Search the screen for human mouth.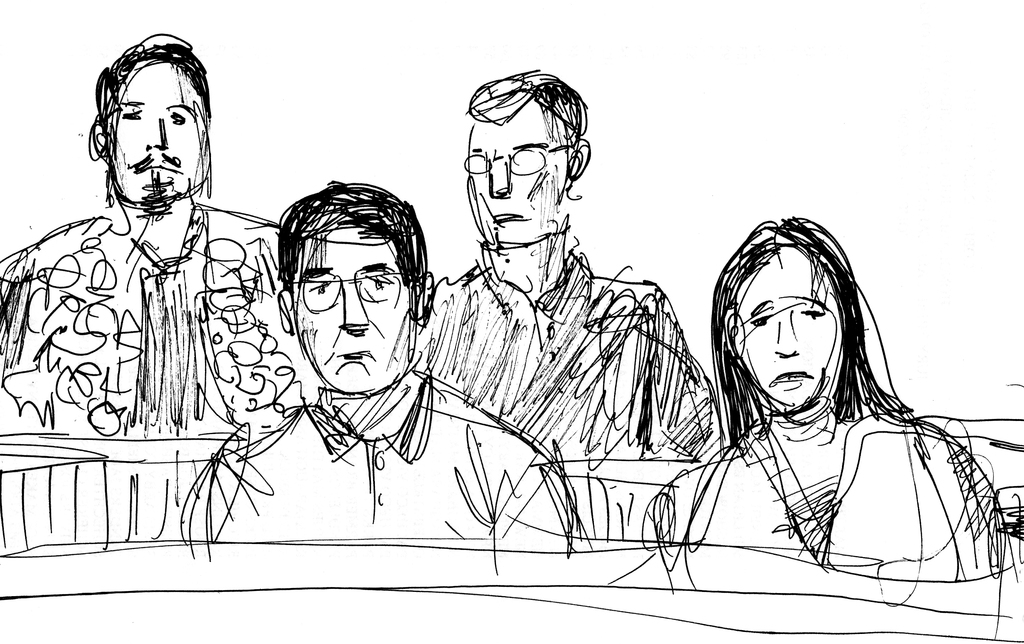
Found at (488, 209, 527, 227).
